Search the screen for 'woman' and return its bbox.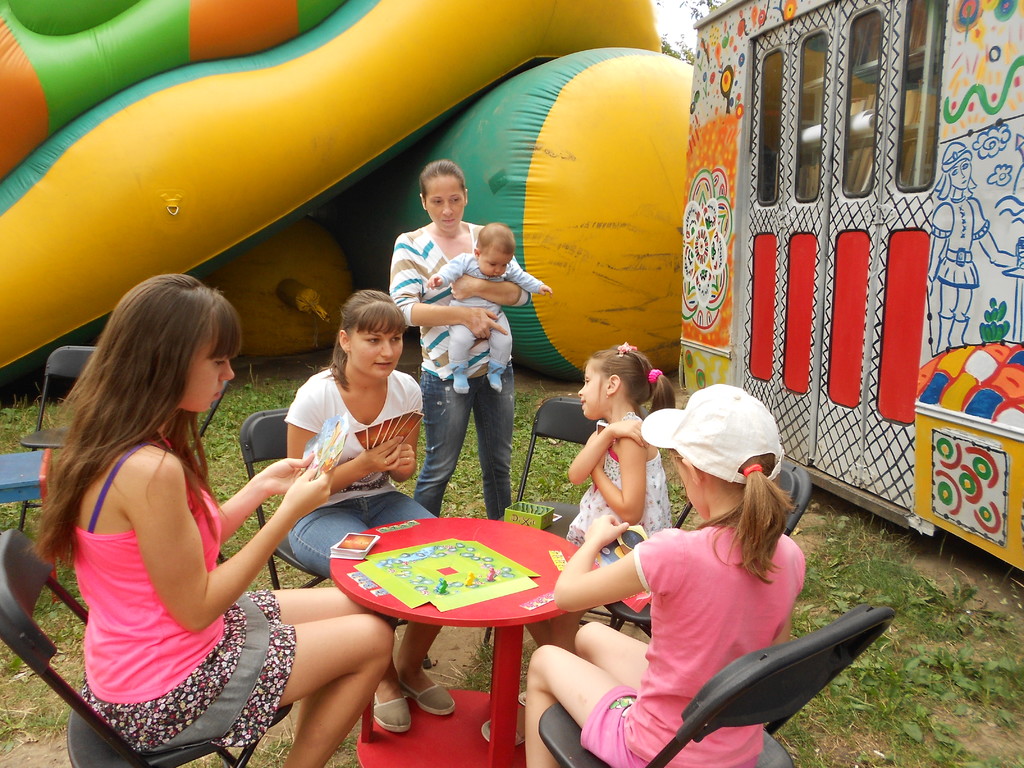
Found: detection(387, 159, 538, 524).
